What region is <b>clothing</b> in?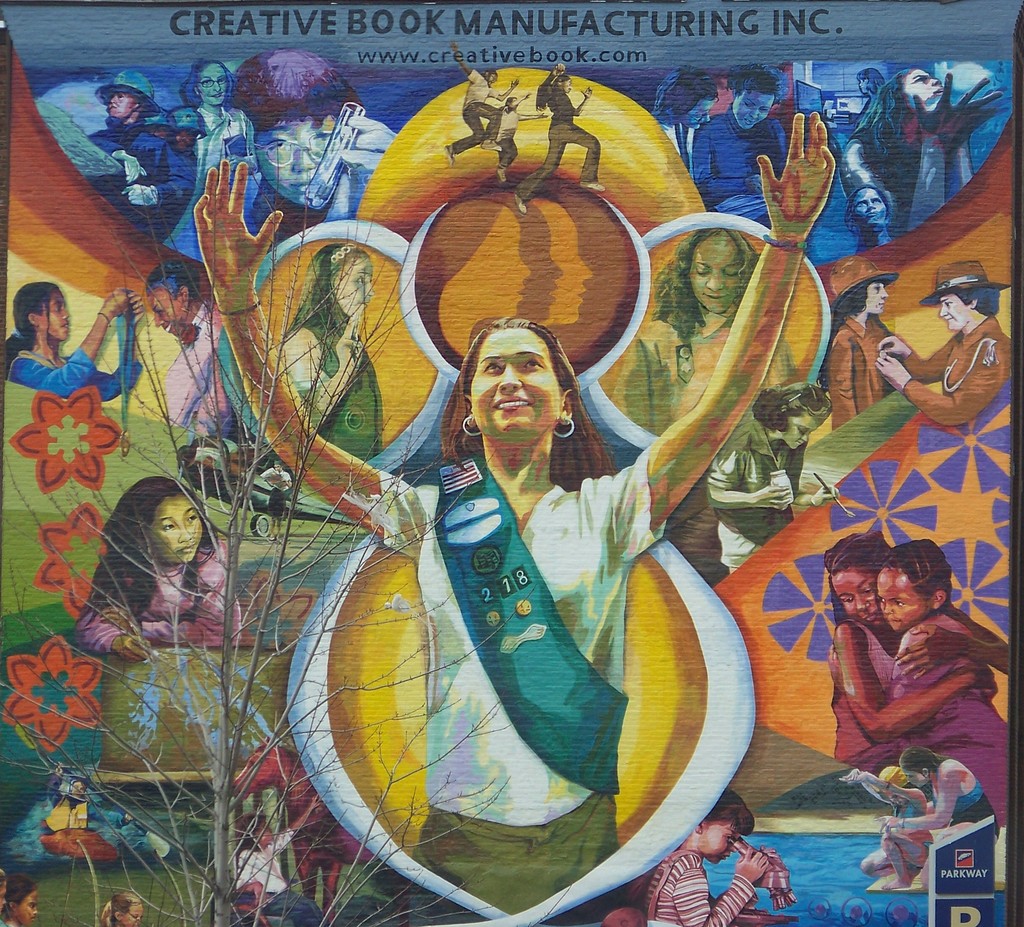
x1=5 y1=352 x2=145 y2=403.
